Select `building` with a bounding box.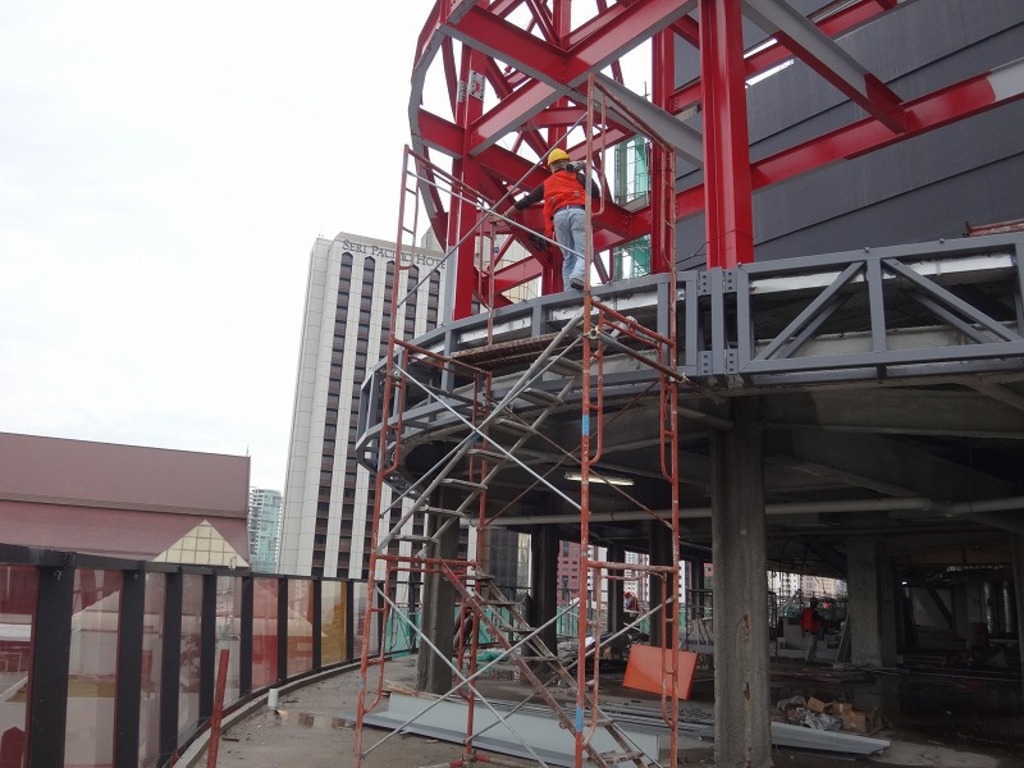
<bbox>0, 431, 325, 767</bbox>.
